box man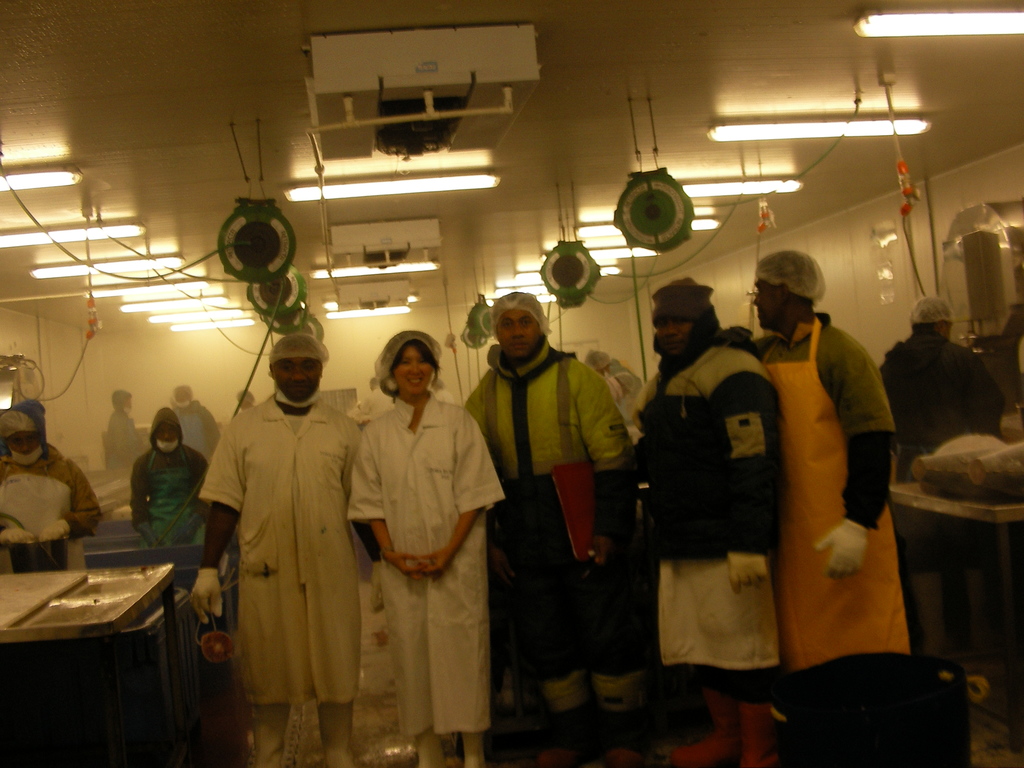
x1=588 y1=345 x2=613 y2=378
